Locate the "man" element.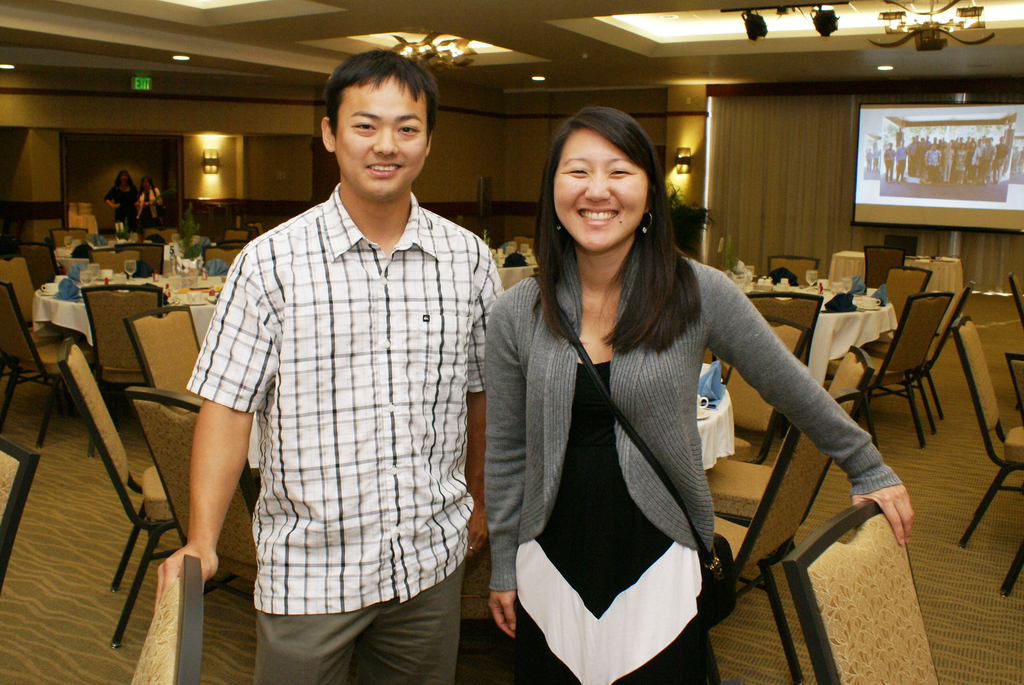
Element bbox: 979/138/984/150.
